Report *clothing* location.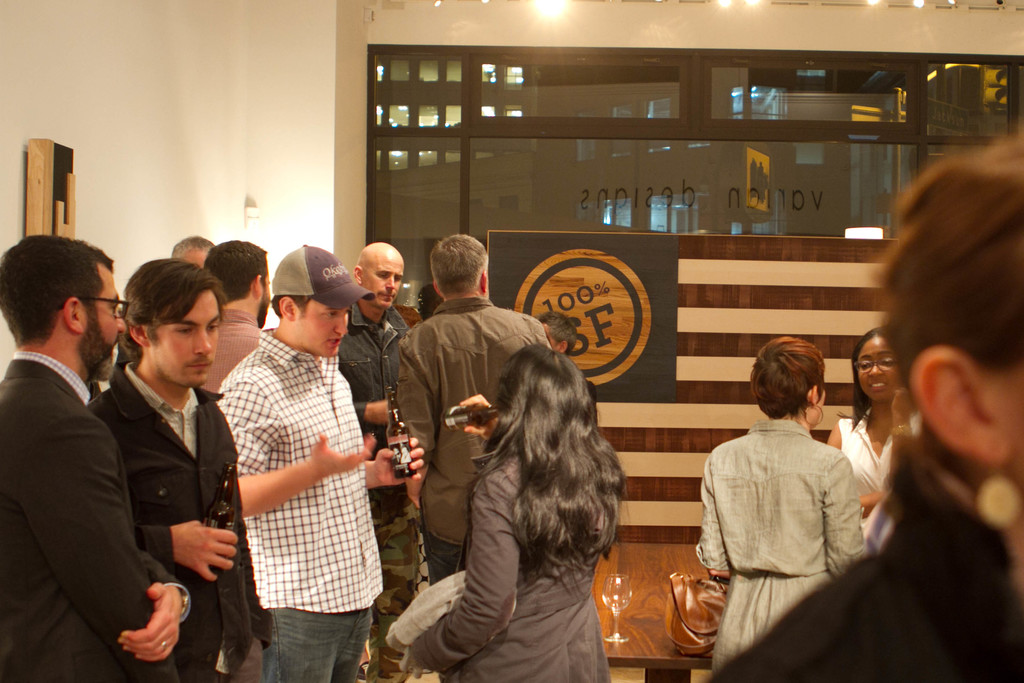
Report: [836,408,921,546].
